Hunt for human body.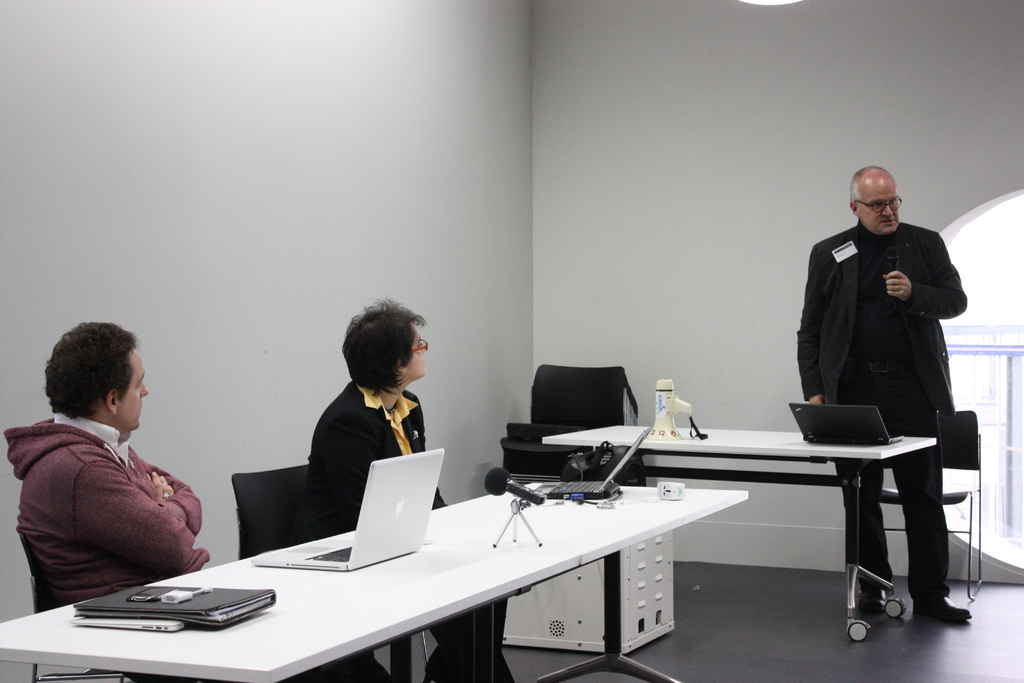
Hunted down at (4, 317, 168, 613).
